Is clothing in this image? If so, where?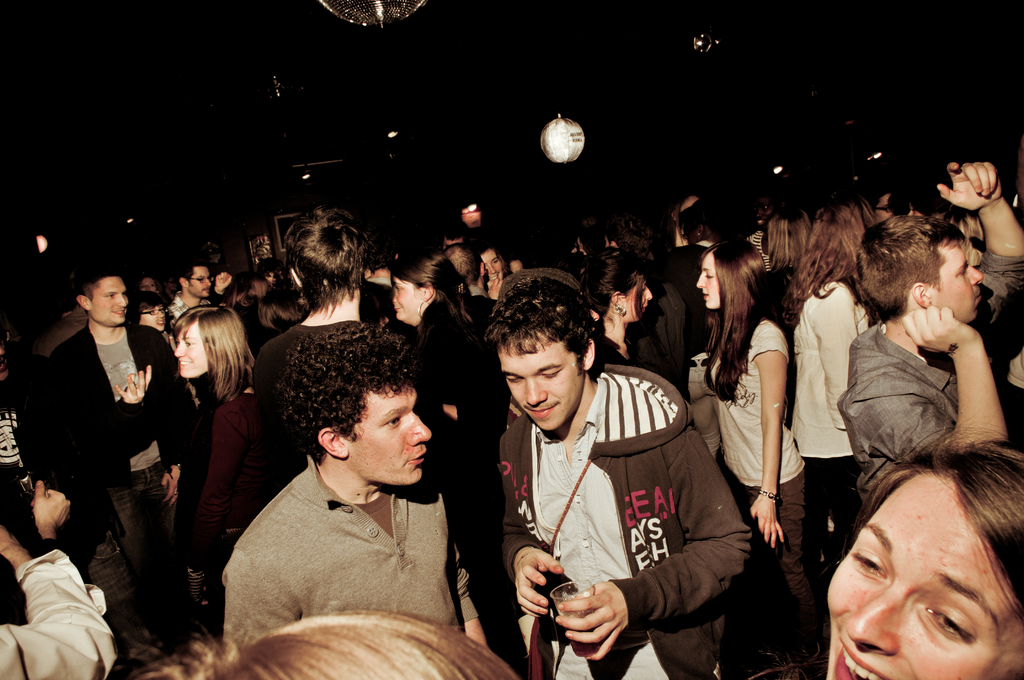
Yes, at 792:282:872:572.
